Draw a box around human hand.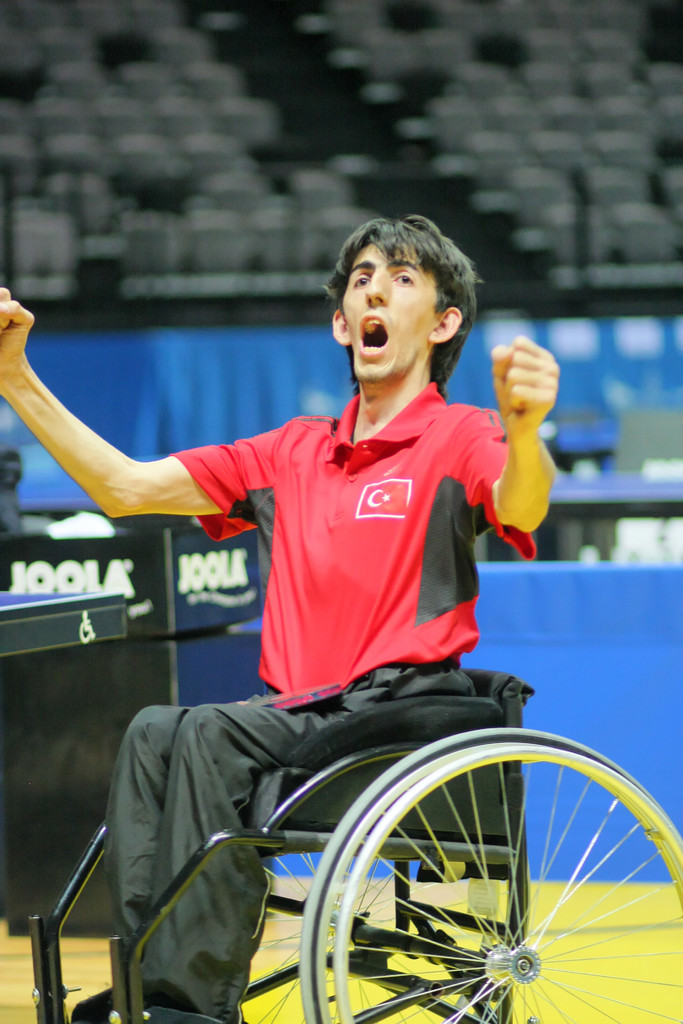
bbox=(0, 285, 38, 383).
